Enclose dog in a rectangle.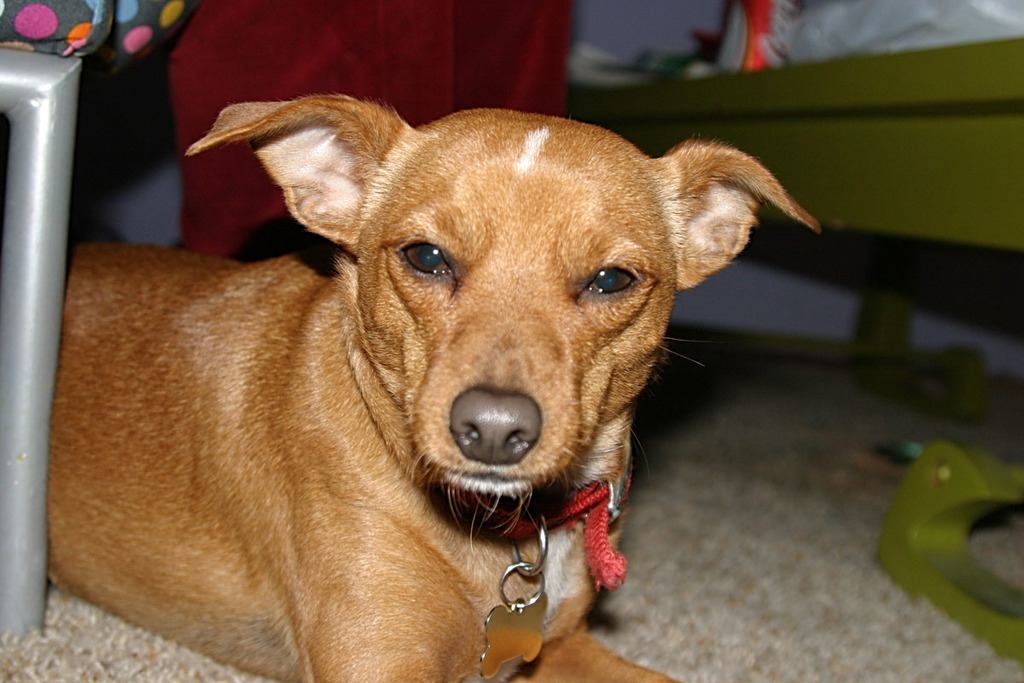
<box>43,92,819,682</box>.
